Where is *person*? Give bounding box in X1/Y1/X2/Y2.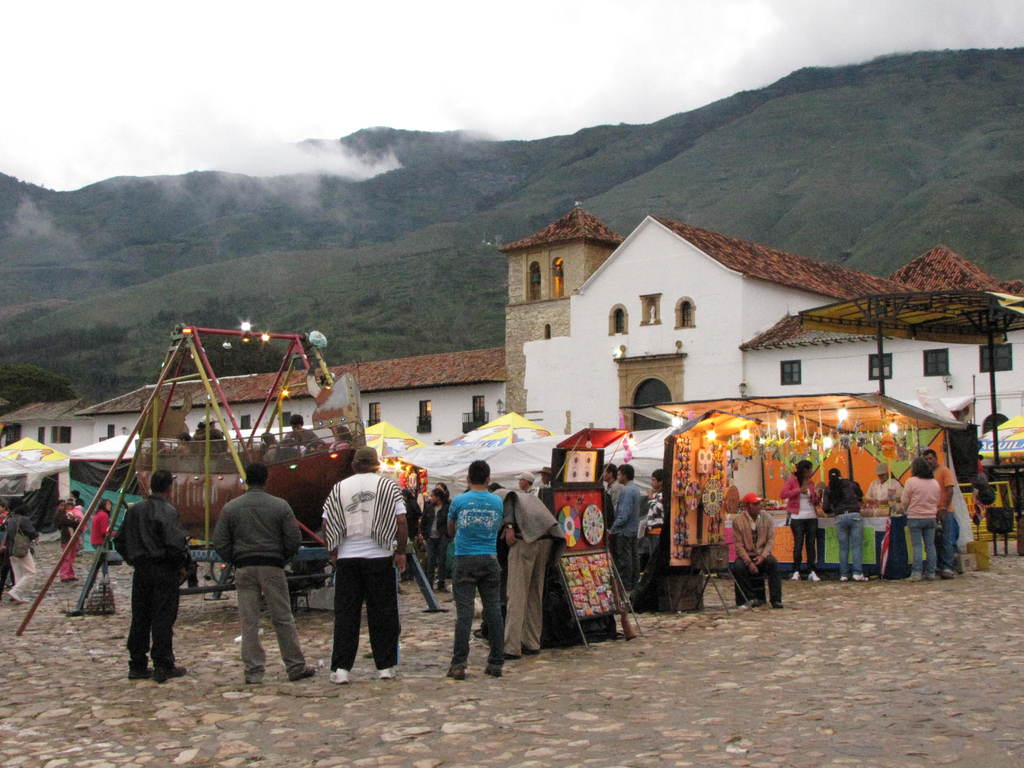
8/500/41/605.
